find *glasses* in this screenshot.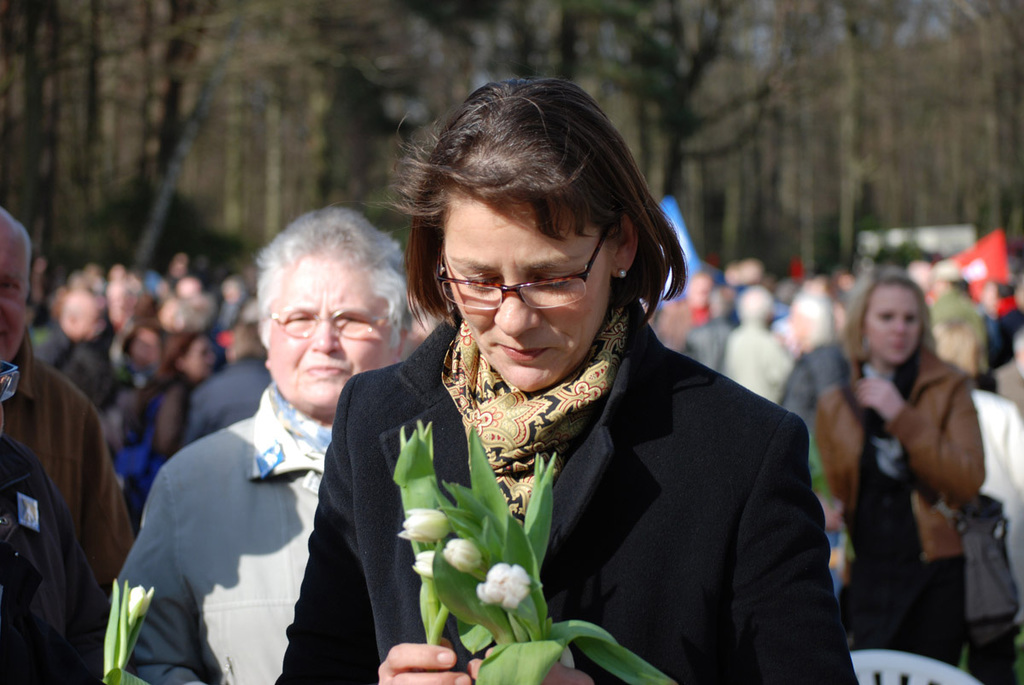
The bounding box for *glasses* is l=439, t=221, r=626, b=316.
